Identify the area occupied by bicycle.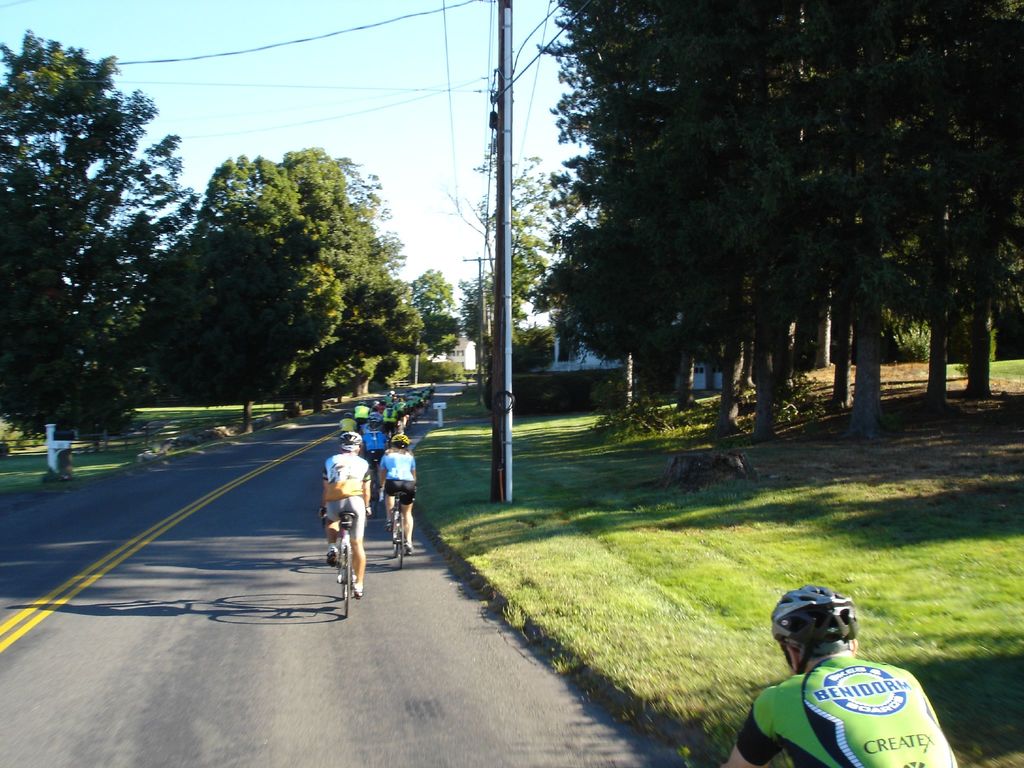
Area: (x1=392, y1=486, x2=409, y2=564).
